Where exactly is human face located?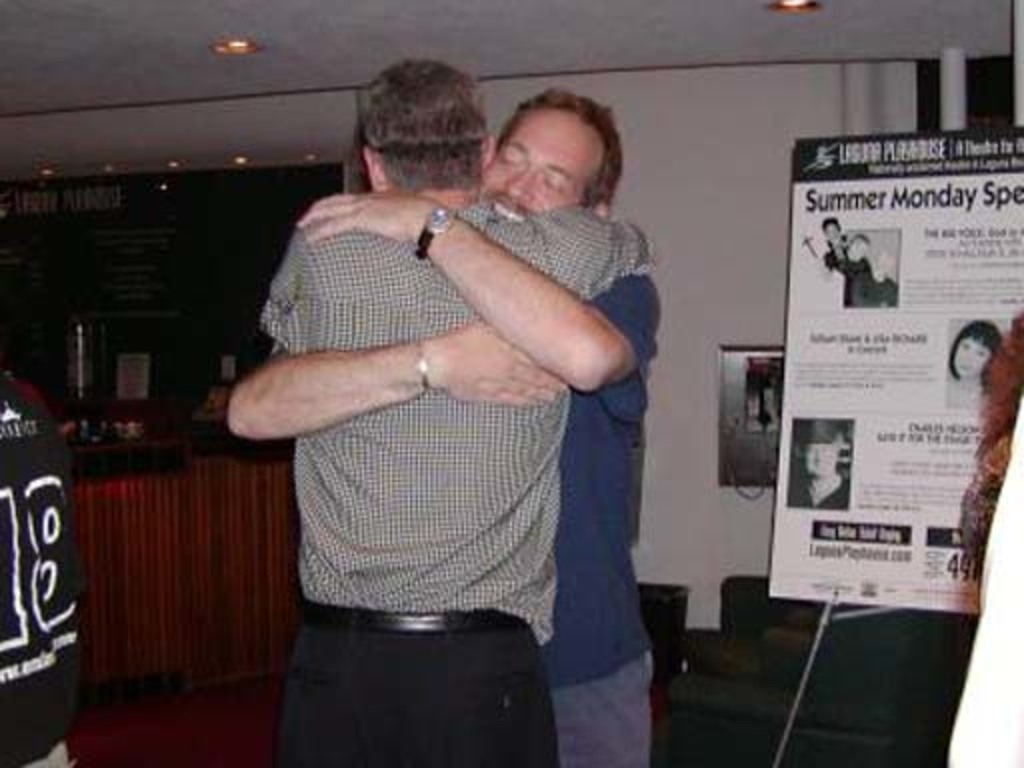
Its bounding box is box=[800, 434, 836, 478].
